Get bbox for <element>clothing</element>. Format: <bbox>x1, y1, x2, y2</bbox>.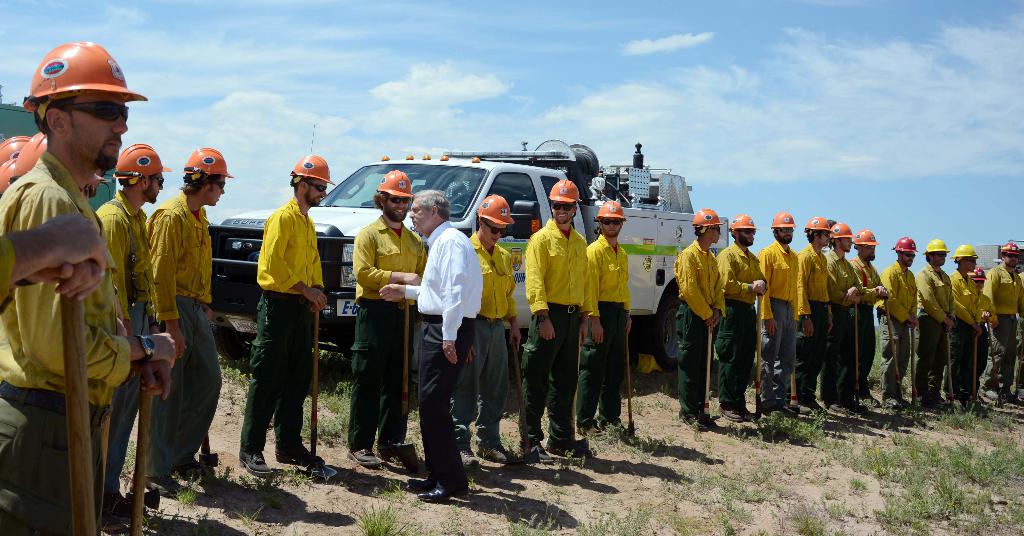
<bbox>349, 207, 426, 446</bbox>.
